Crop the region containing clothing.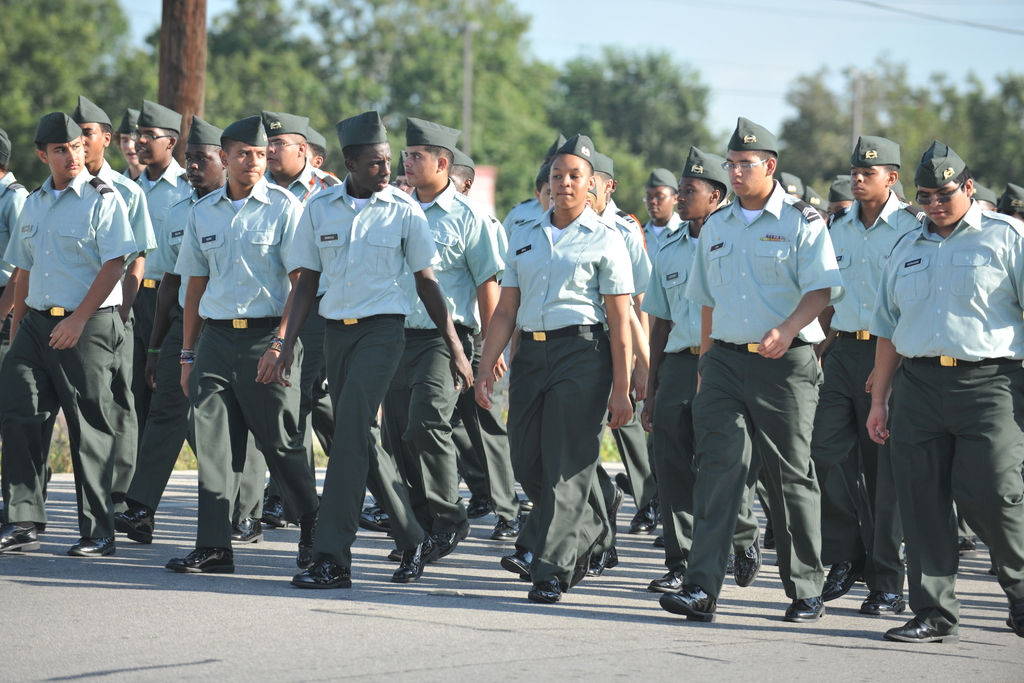
Crop region: box=[0, 169, 28, 348].
